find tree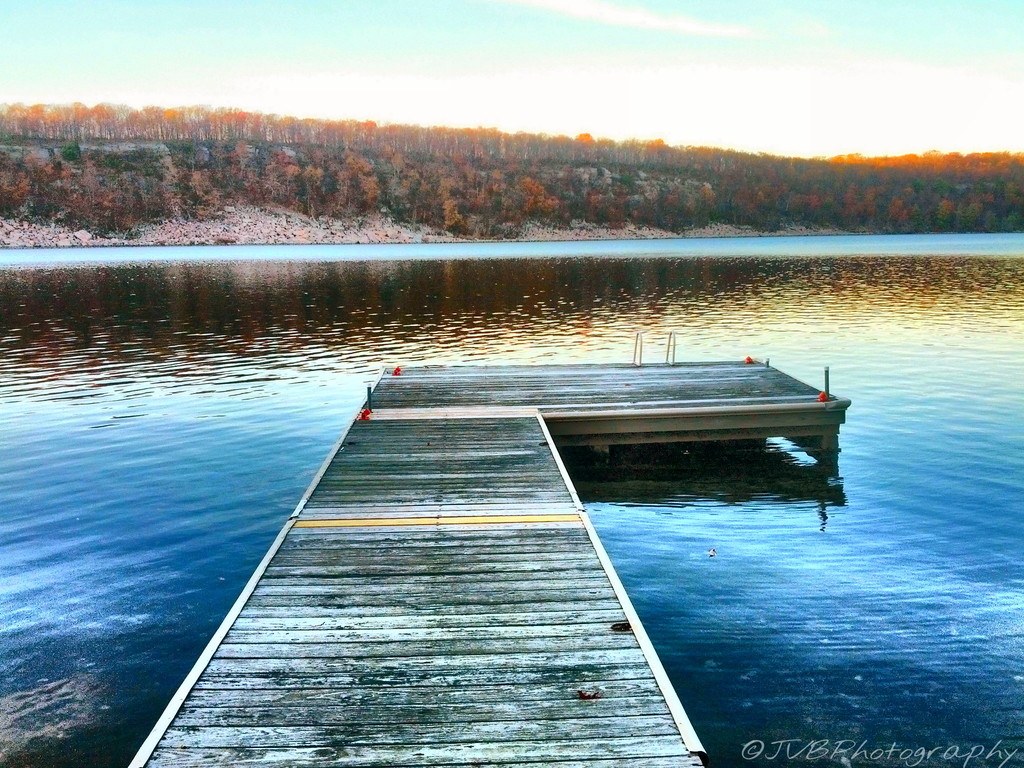
box=[421, 180, 465, 230]
